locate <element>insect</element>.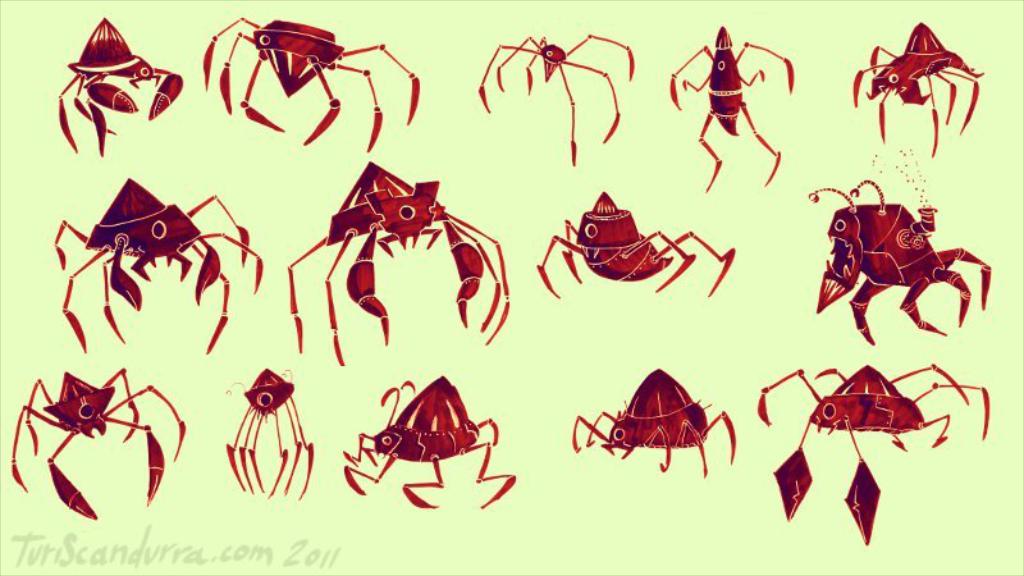
Bounding box: bbox=(225, 371, 316, 499).
